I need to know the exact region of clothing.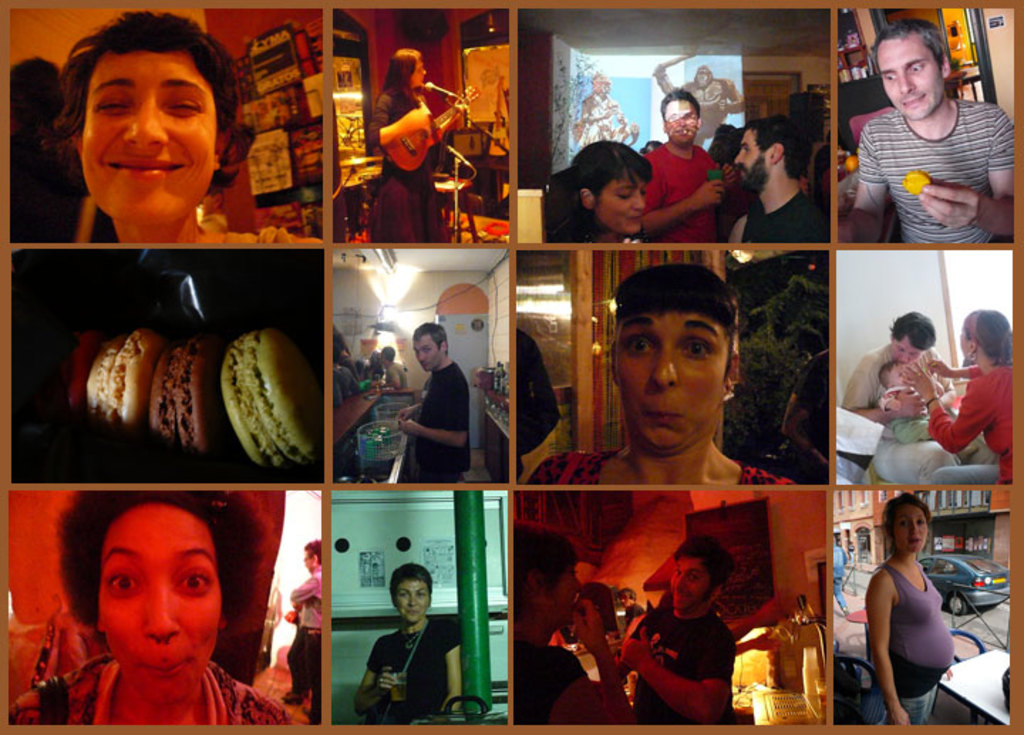
Region: select_region(855, 102, 1018, 249).
